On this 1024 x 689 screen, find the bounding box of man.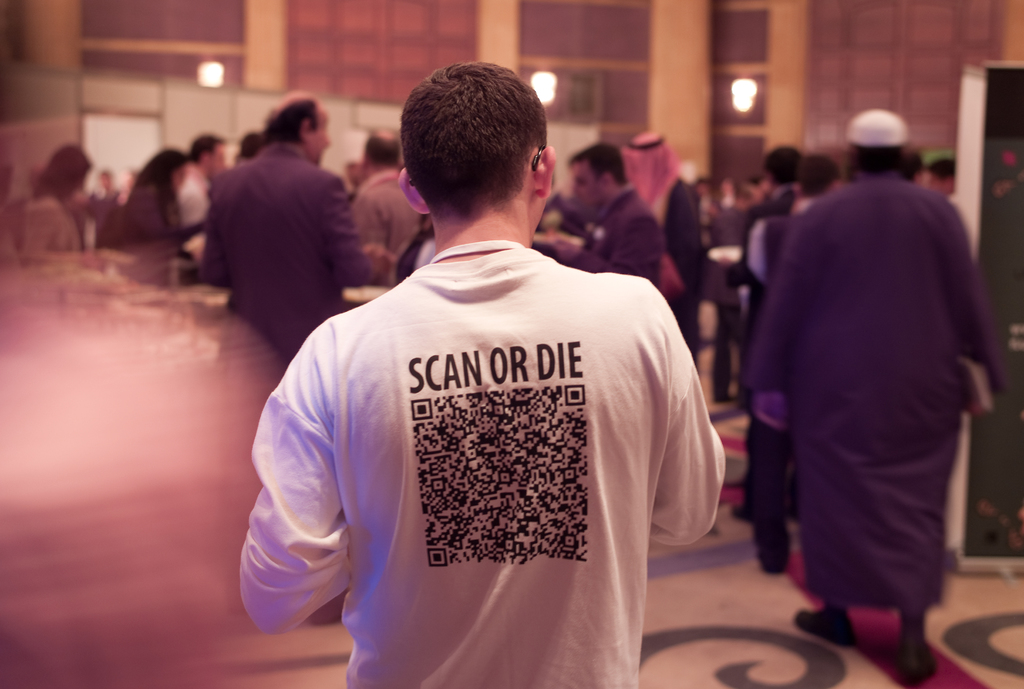
Bounding box: region(544, 141, 660, 295).
